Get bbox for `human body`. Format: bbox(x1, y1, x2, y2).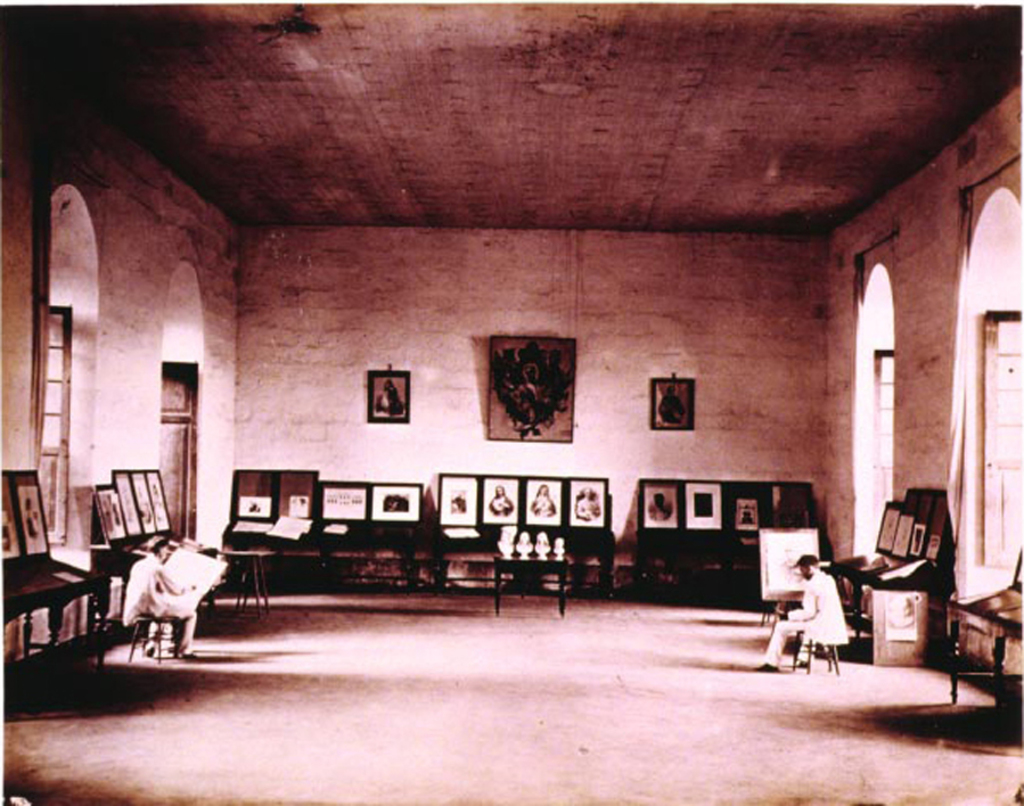
bbox(747, 571, 850, 675).
